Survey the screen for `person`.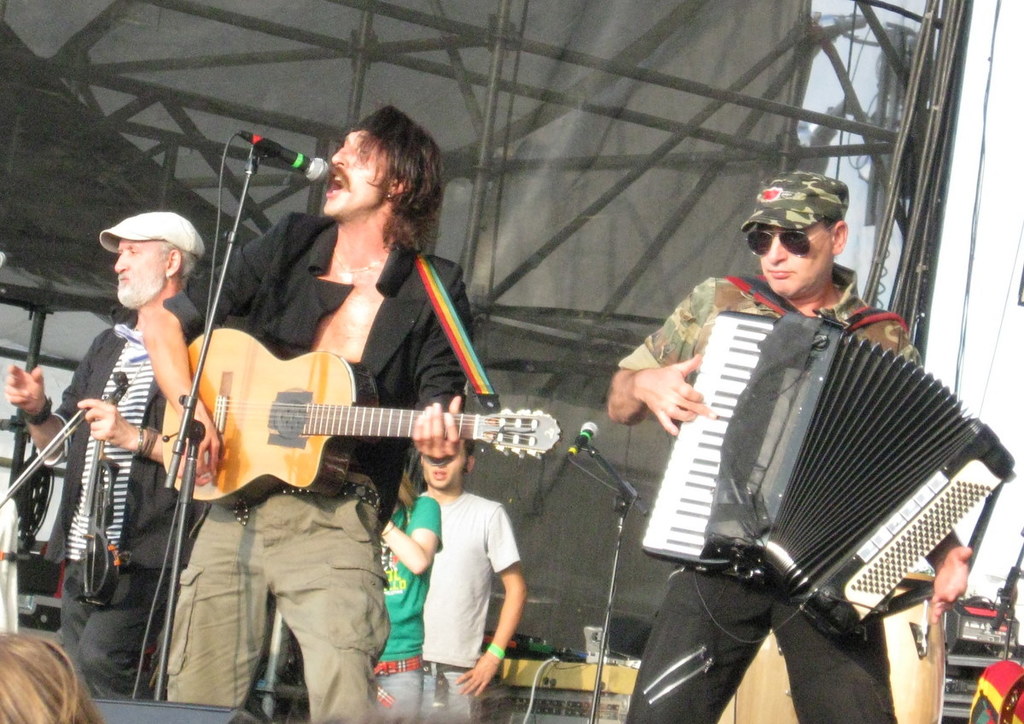
Survey found: box(6, 203, 206, 695).
